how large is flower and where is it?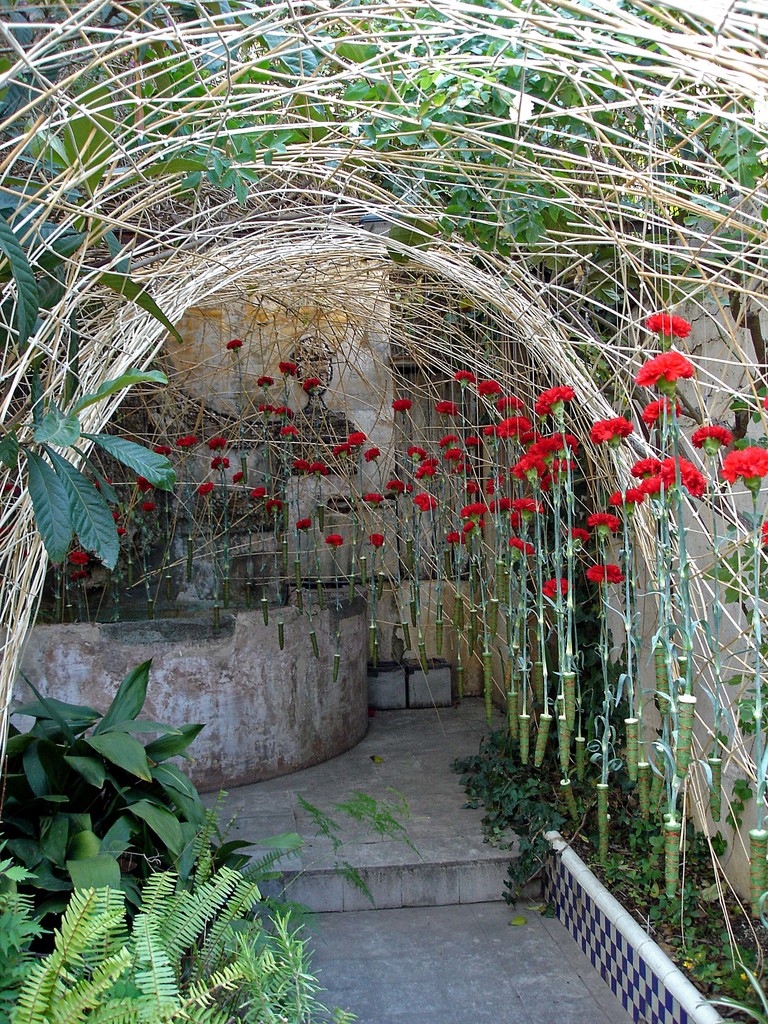
Bounding box: 463,478,480,495.
